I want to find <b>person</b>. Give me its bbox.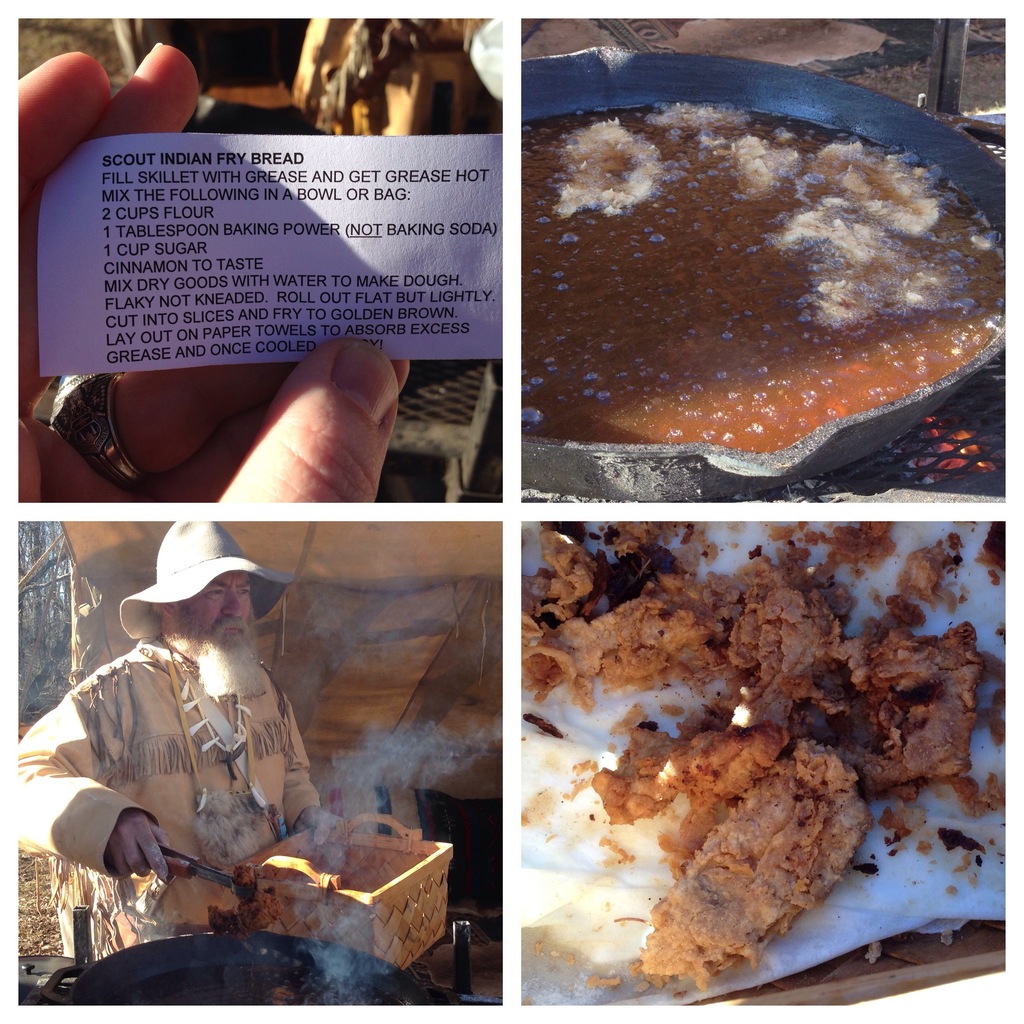
left=5, top=519, right=358, bottom=977.
